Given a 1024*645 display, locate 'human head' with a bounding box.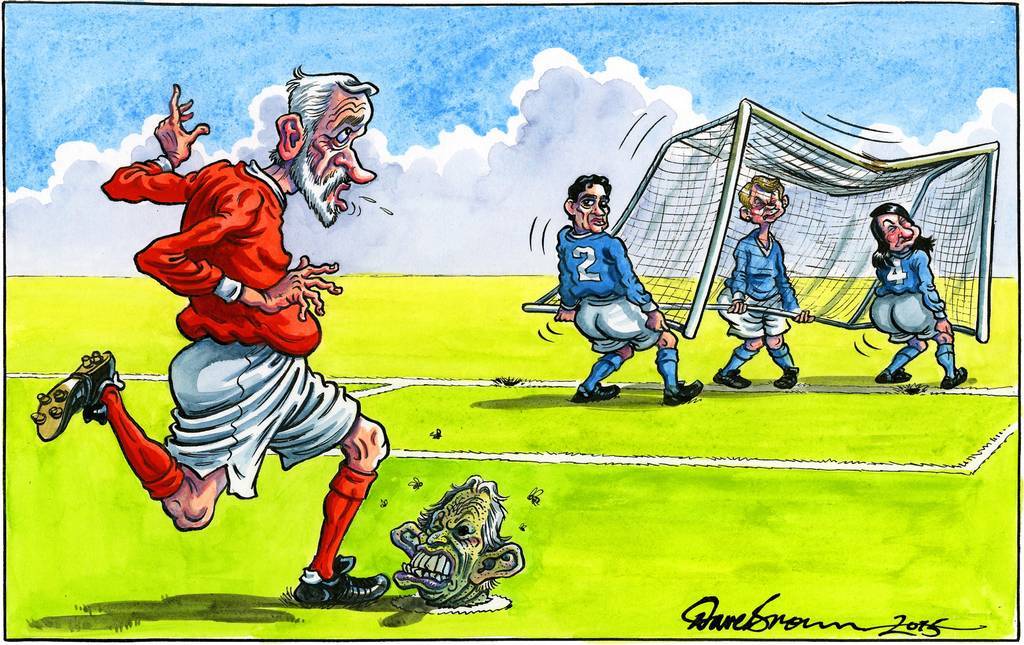
Located: [736,174,791,226].
